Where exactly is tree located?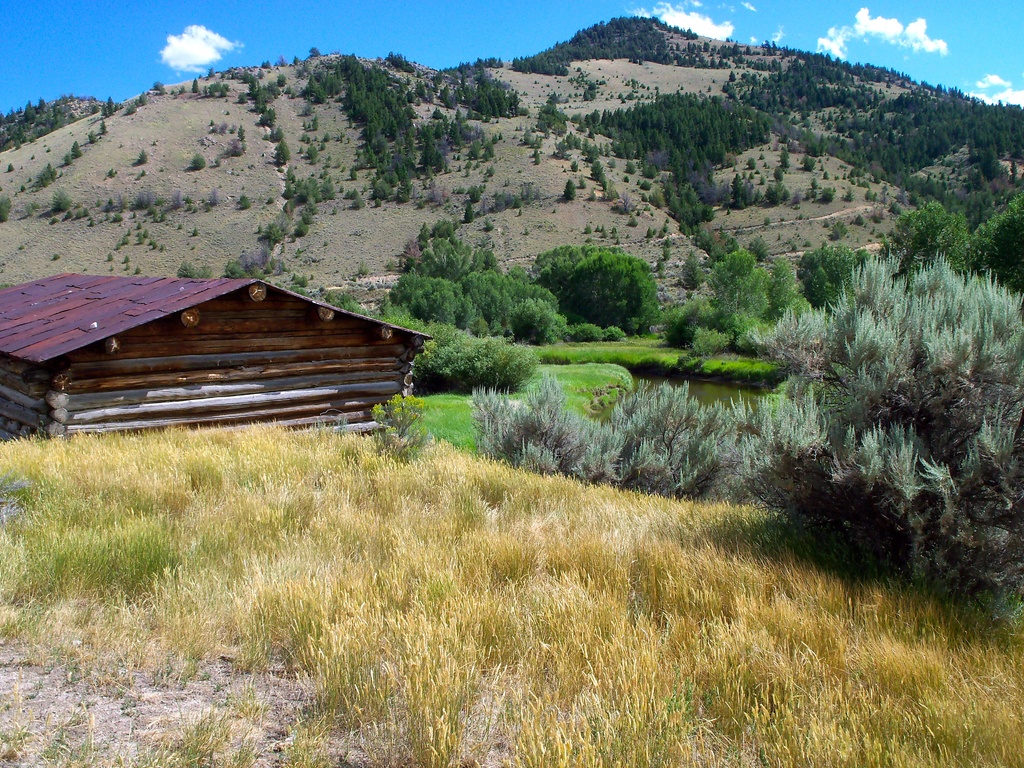
Its bounding box is bbox=[71, 140, 82, 159].
